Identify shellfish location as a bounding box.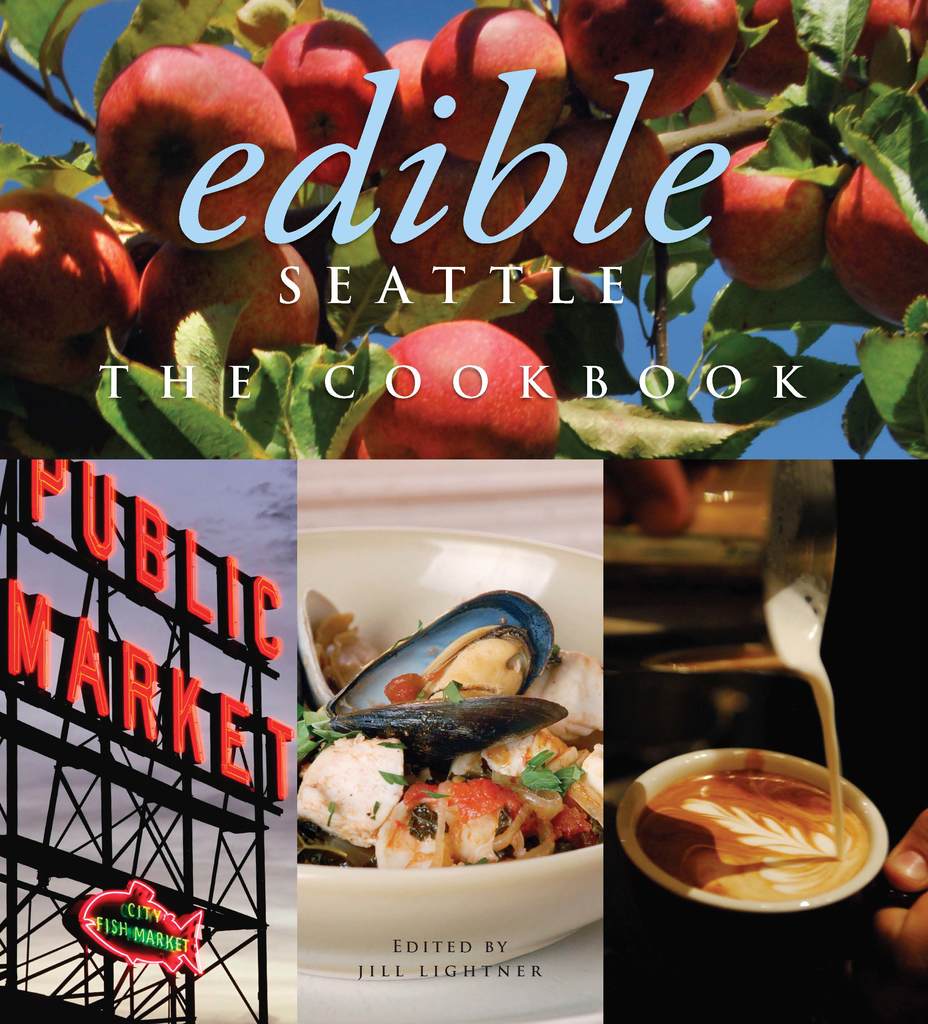
crop(346, 710, 548, 781).
